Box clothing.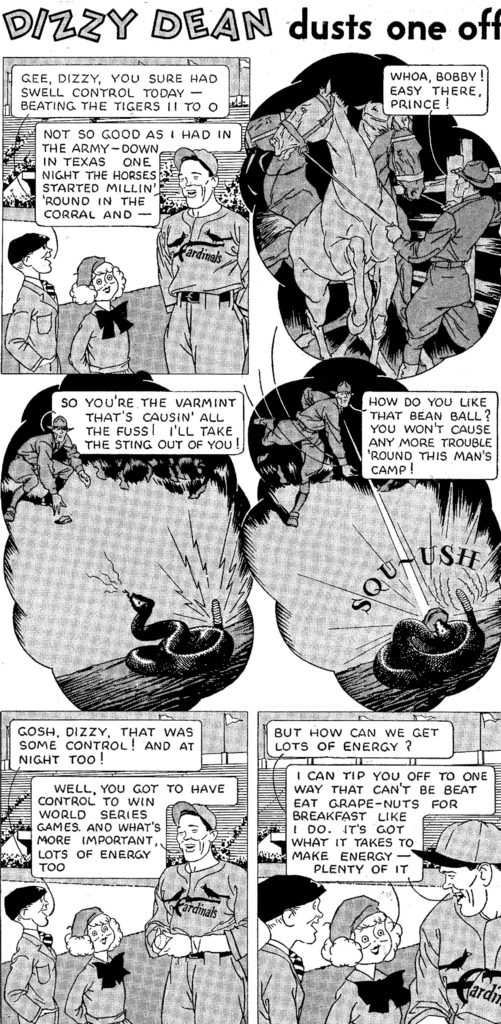
413,891,500,1023.
